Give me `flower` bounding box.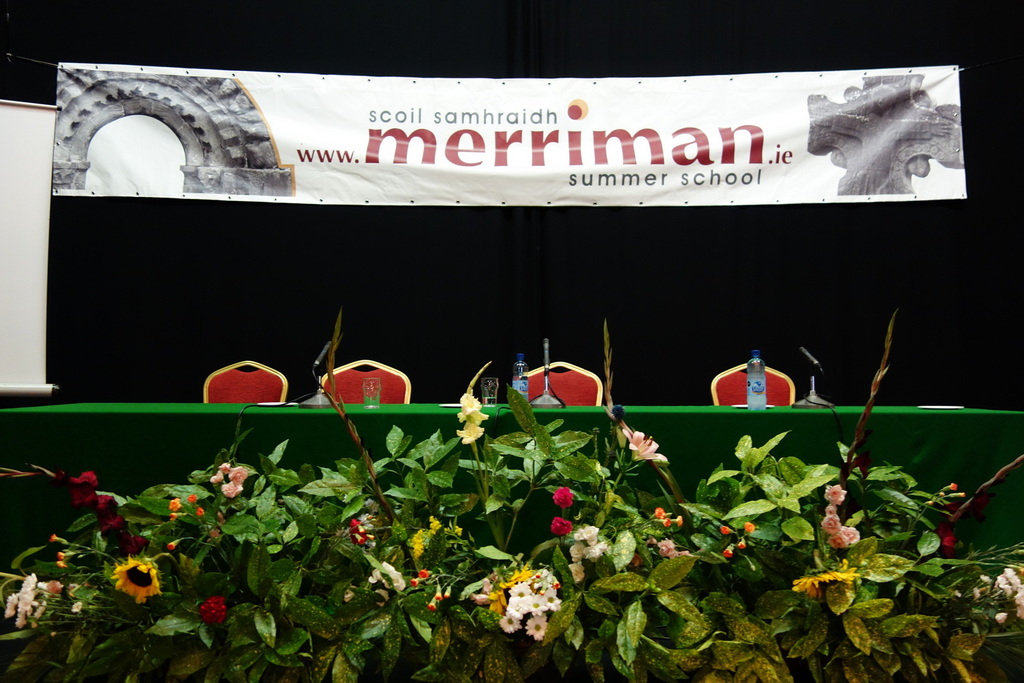
499,609,522,633.
